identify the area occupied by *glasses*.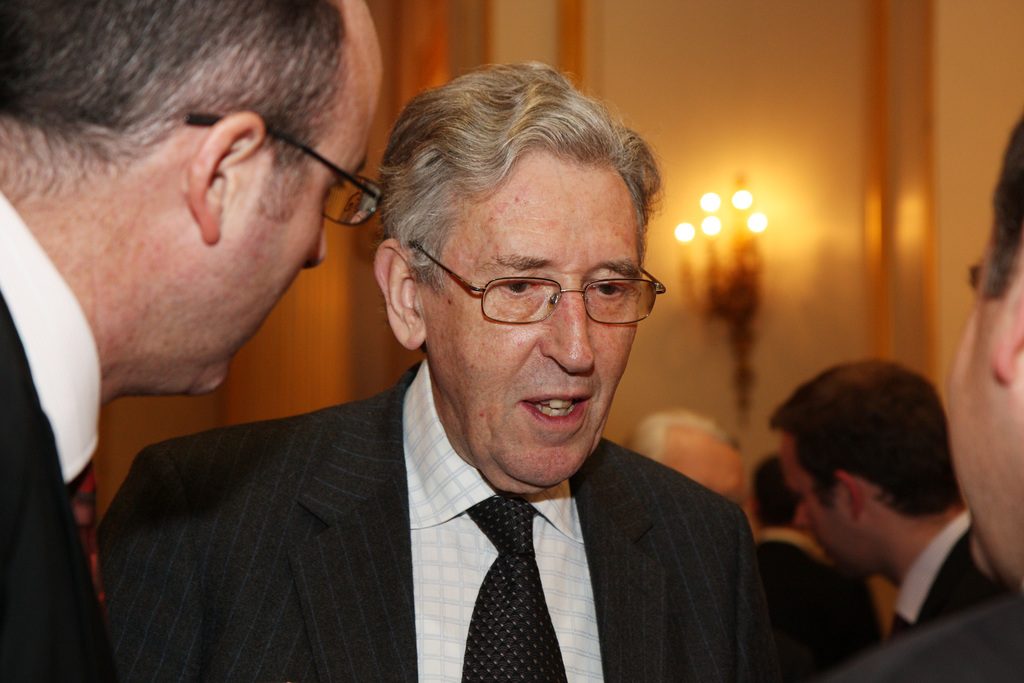
Area: 404 237 652 319.
